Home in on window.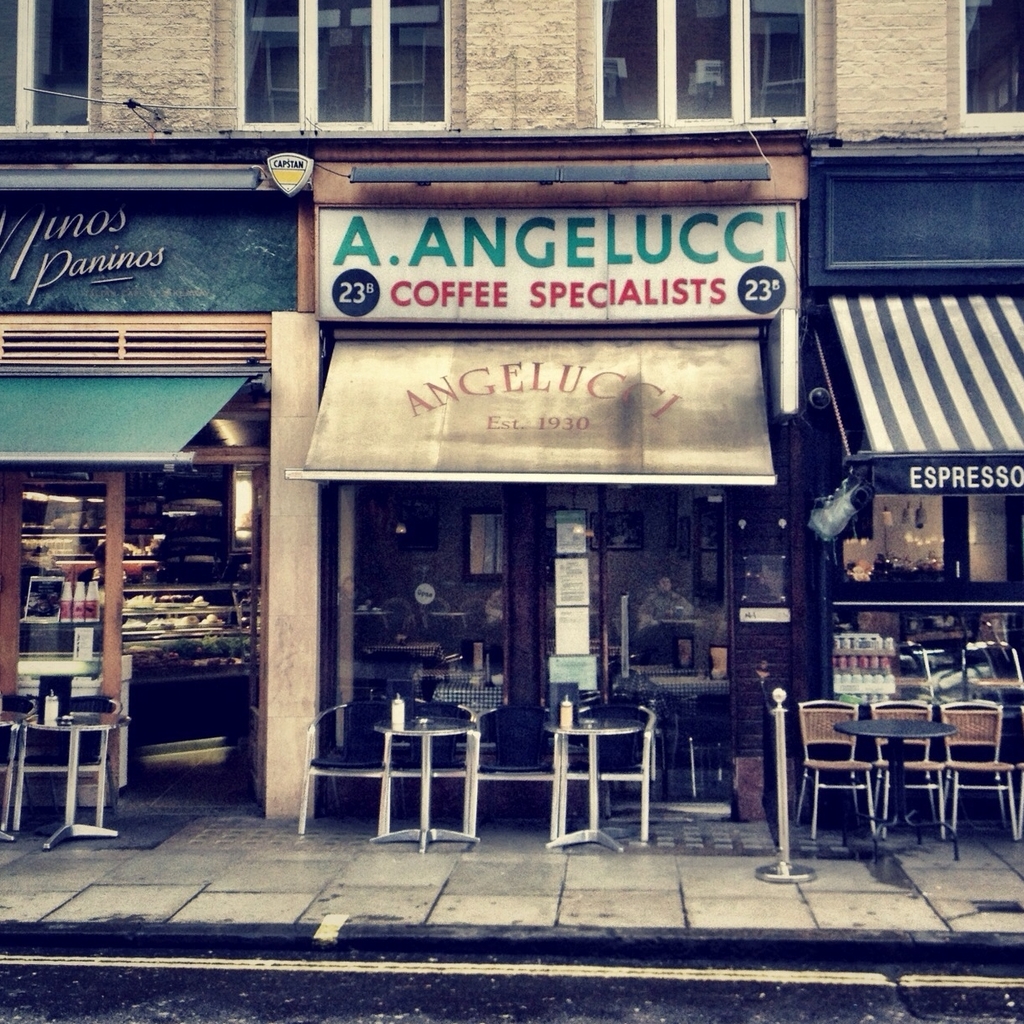
Homed in at (598,0,813,130).
